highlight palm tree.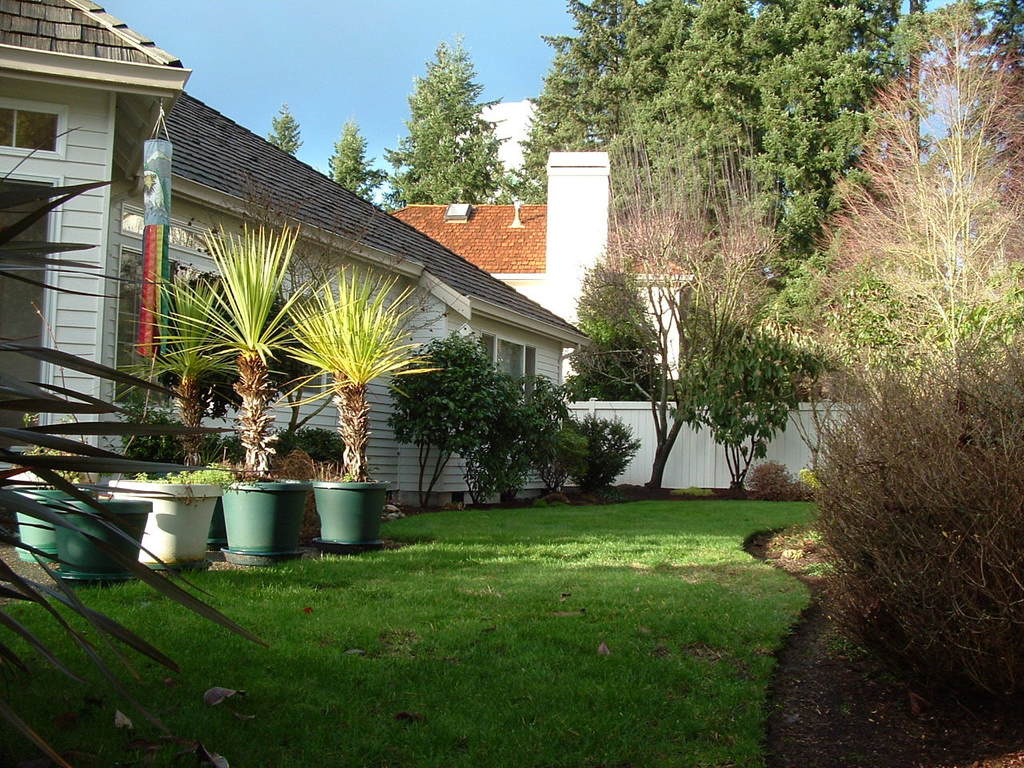
Highlighted region: 136/270/235/490.
